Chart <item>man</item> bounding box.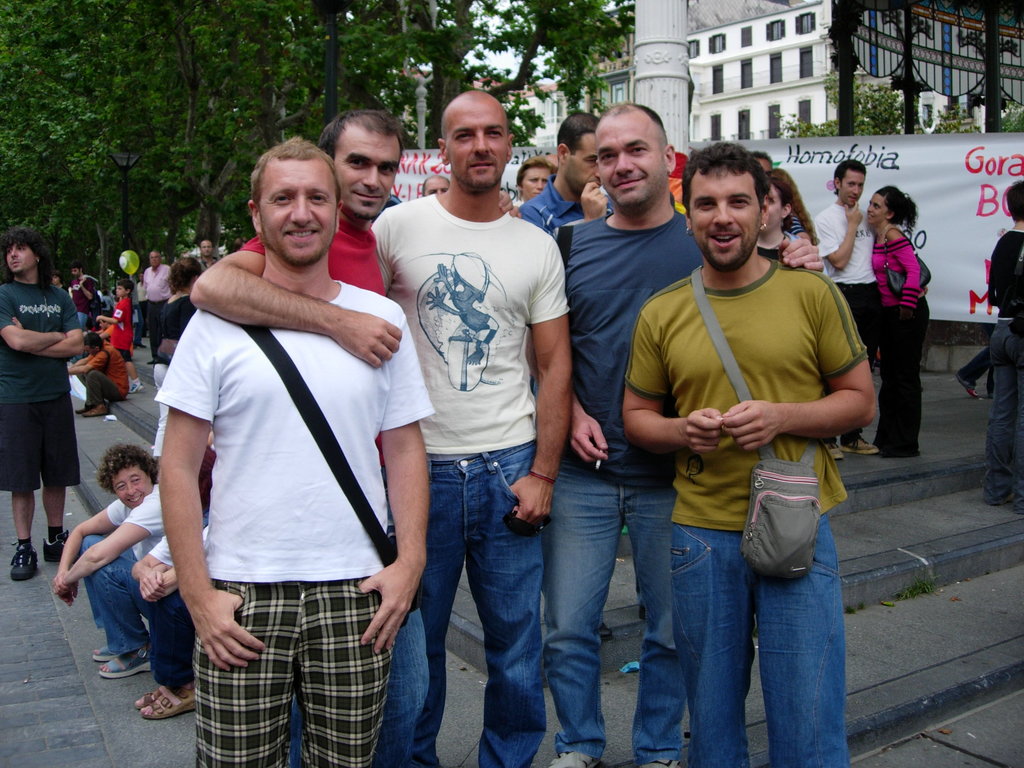
Charted: <bbox>139, 250, 173, 364</bbox>.
